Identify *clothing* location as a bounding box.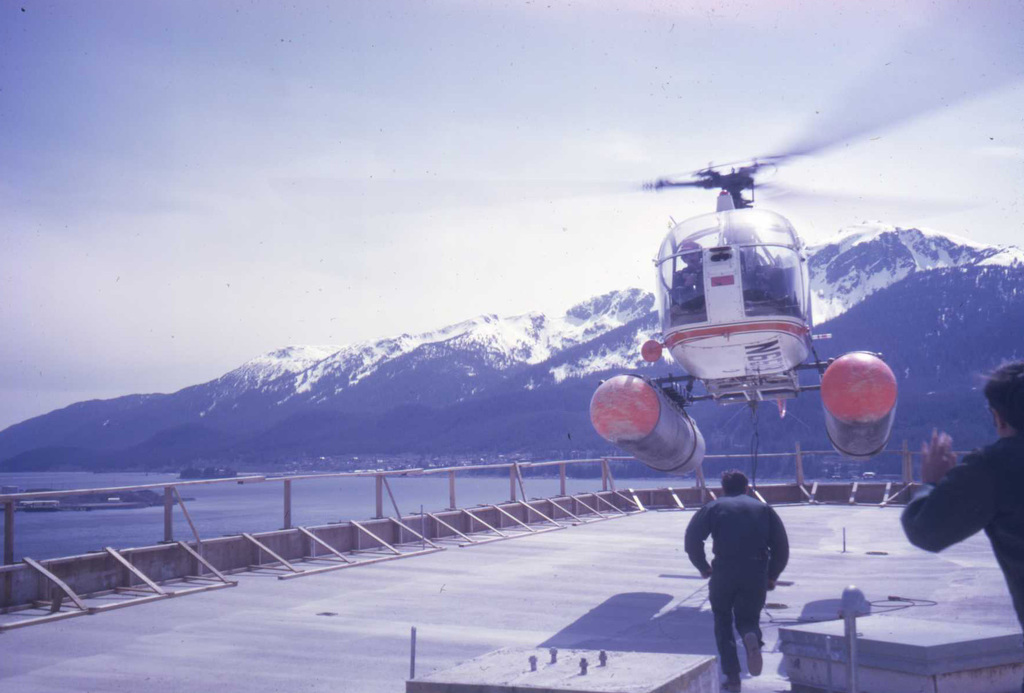
897,428,1023,623.
